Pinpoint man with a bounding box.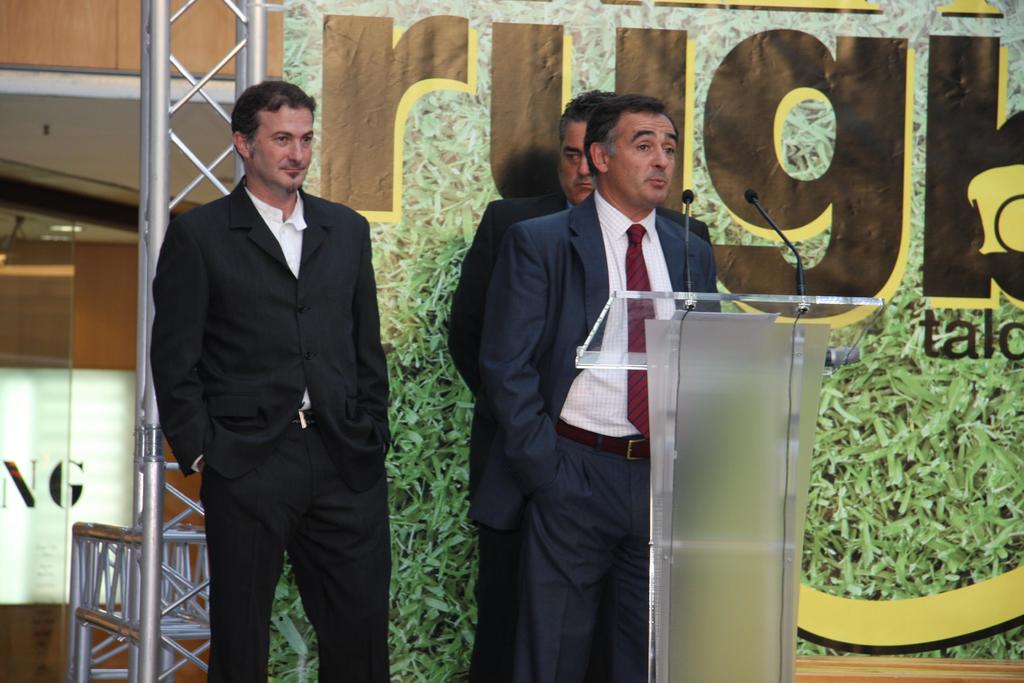
144:79:388:682.
